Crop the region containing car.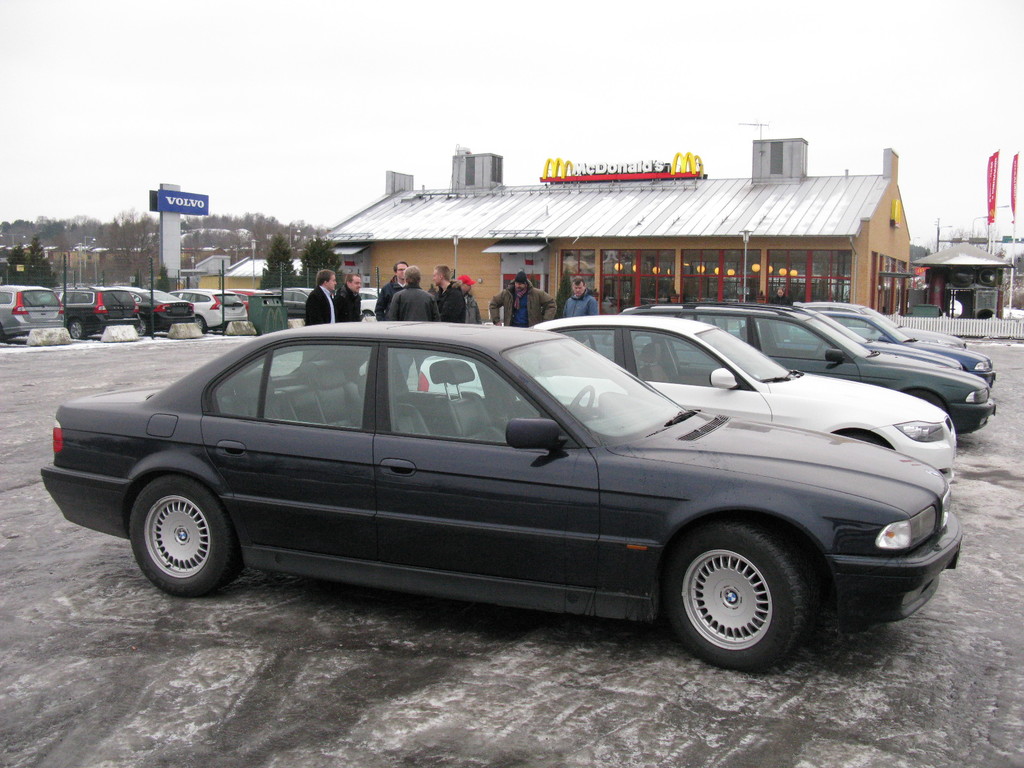
Crop region: (227, 292, 300, 340).
